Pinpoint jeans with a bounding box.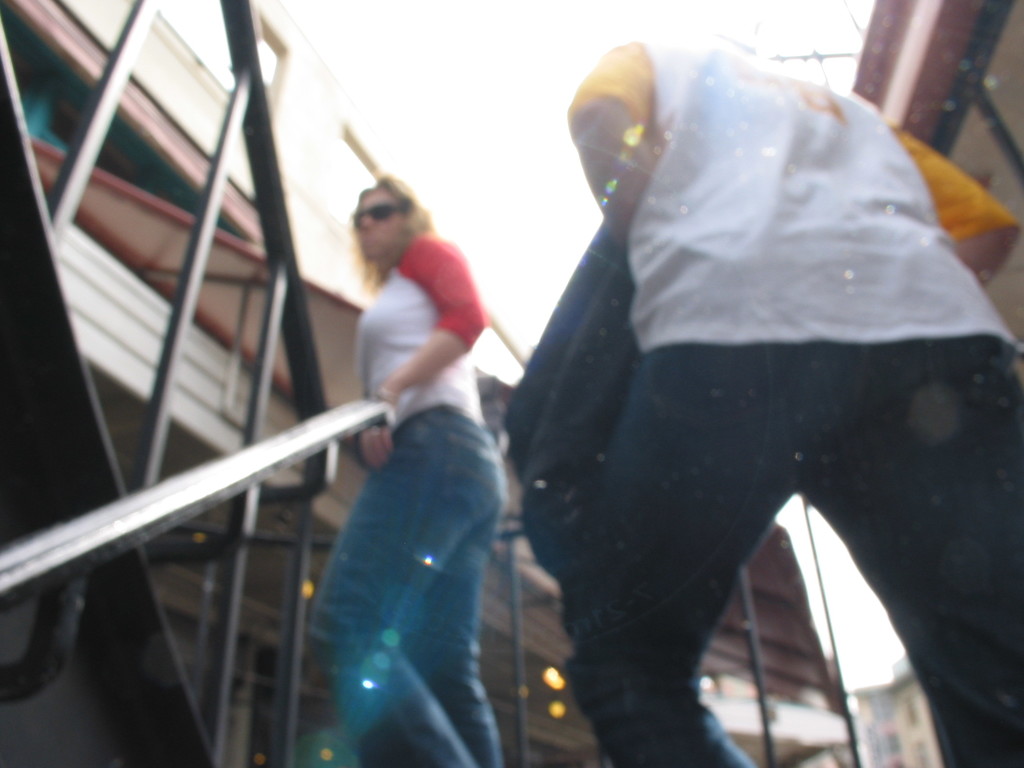
[314, 401, 506, 767].
